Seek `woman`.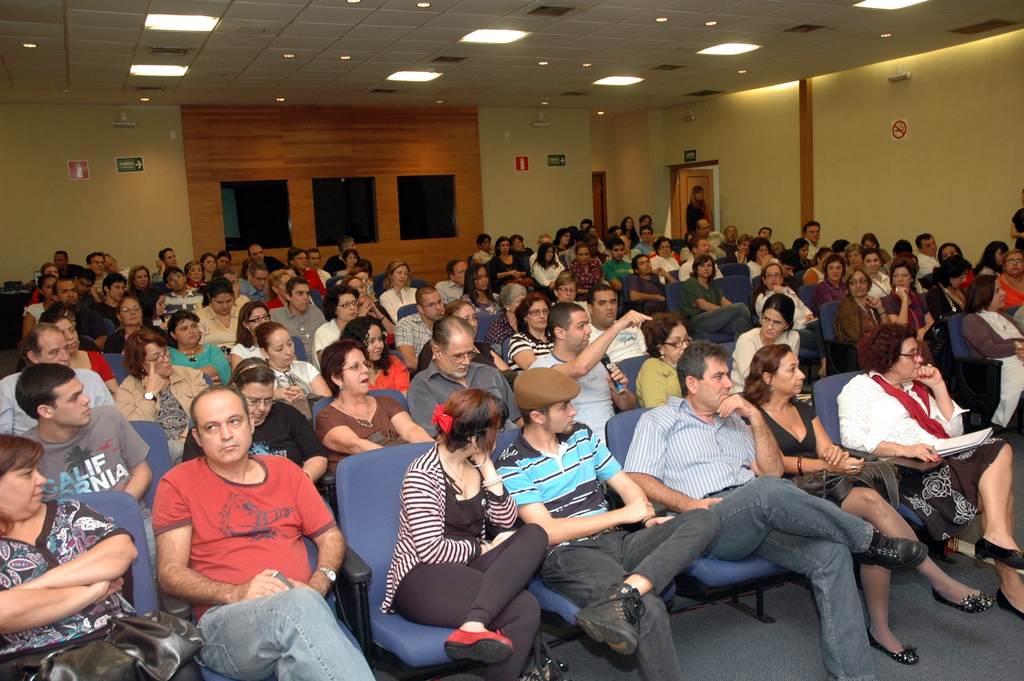
box=[225, 300, 275, 377].
